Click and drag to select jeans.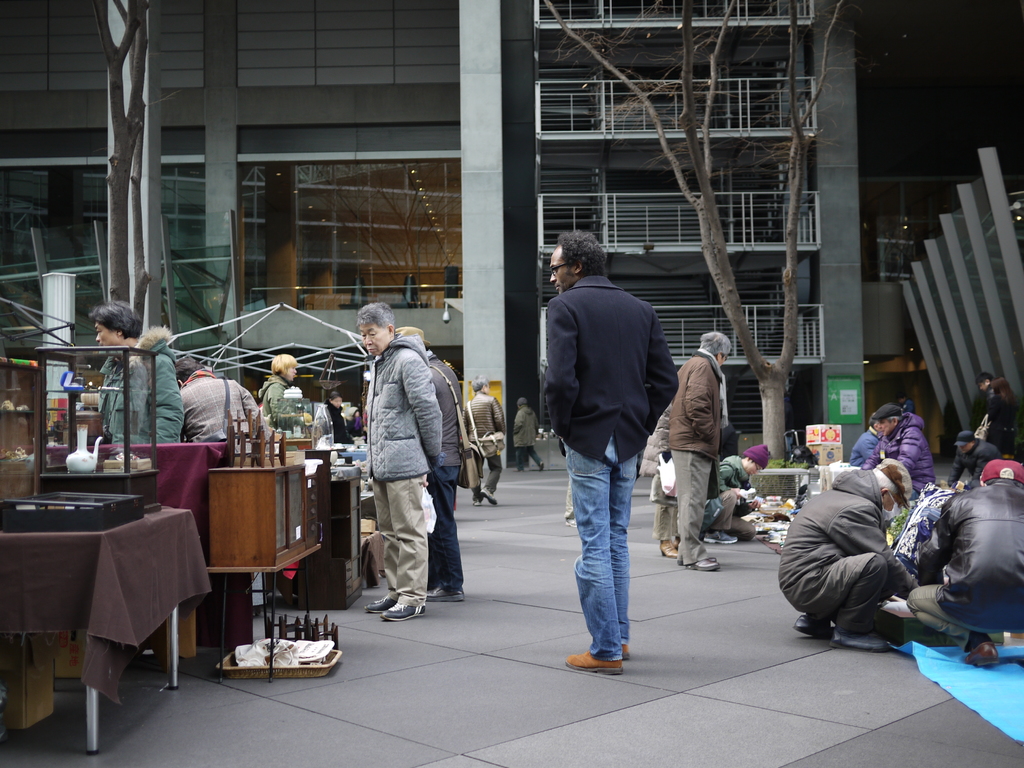
Selection: locate(550, 418, 648, 694).
